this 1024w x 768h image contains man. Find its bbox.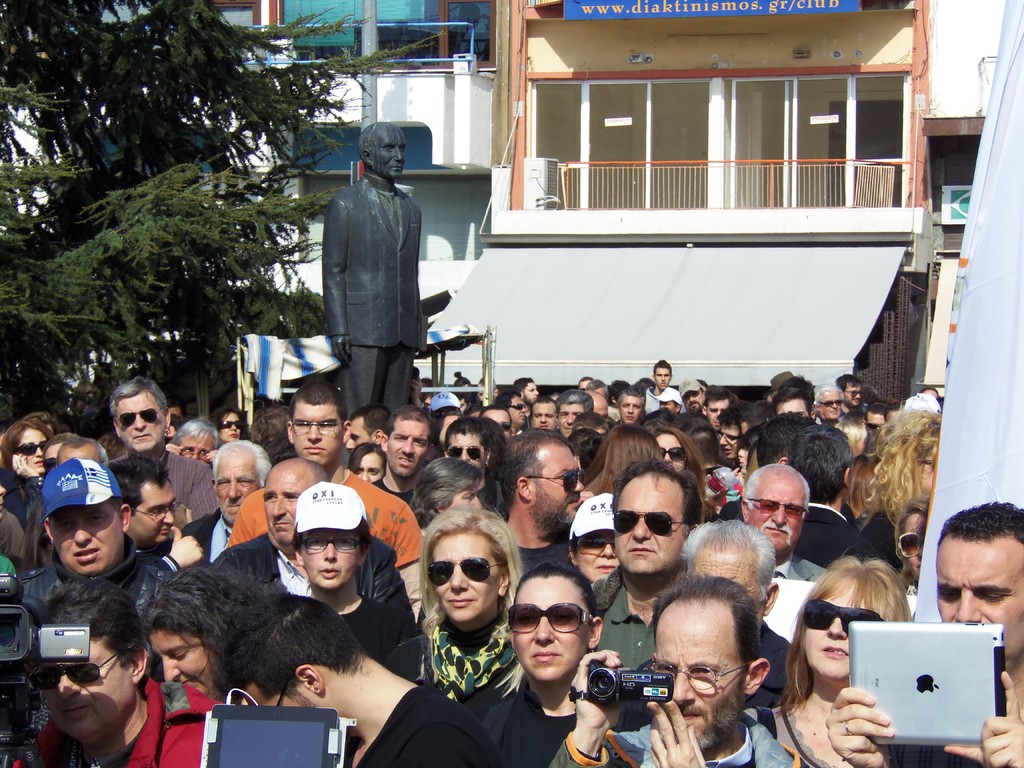
835/375/863/410.
